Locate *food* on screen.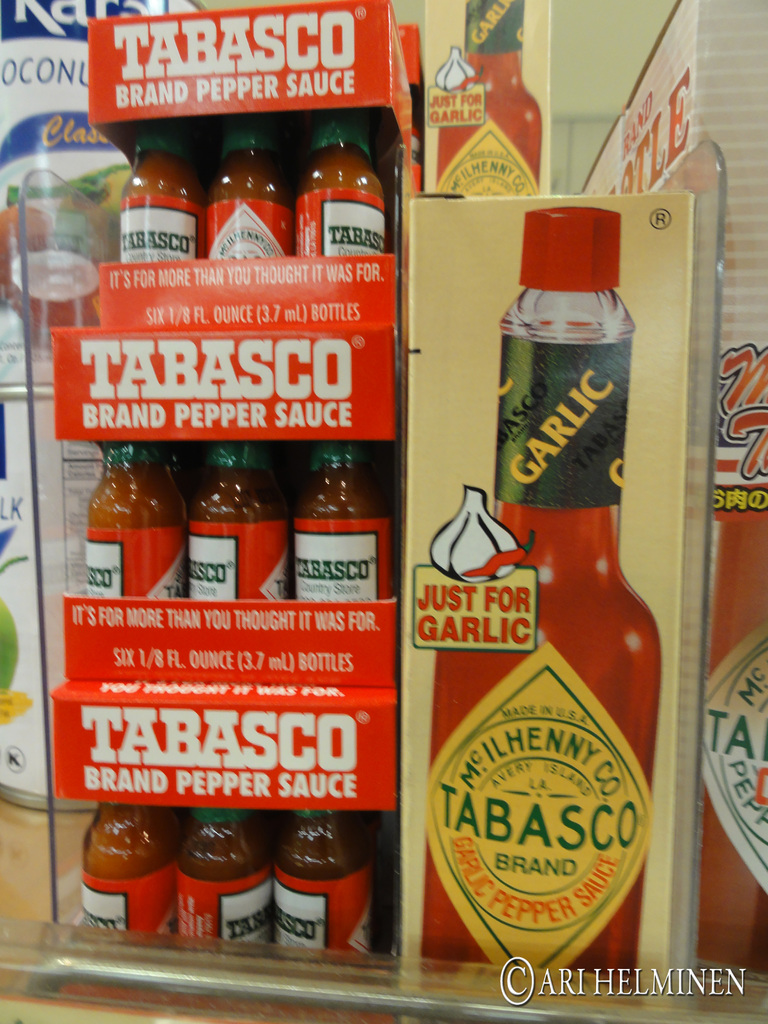
On screen at [429, 45, 499, 99].
